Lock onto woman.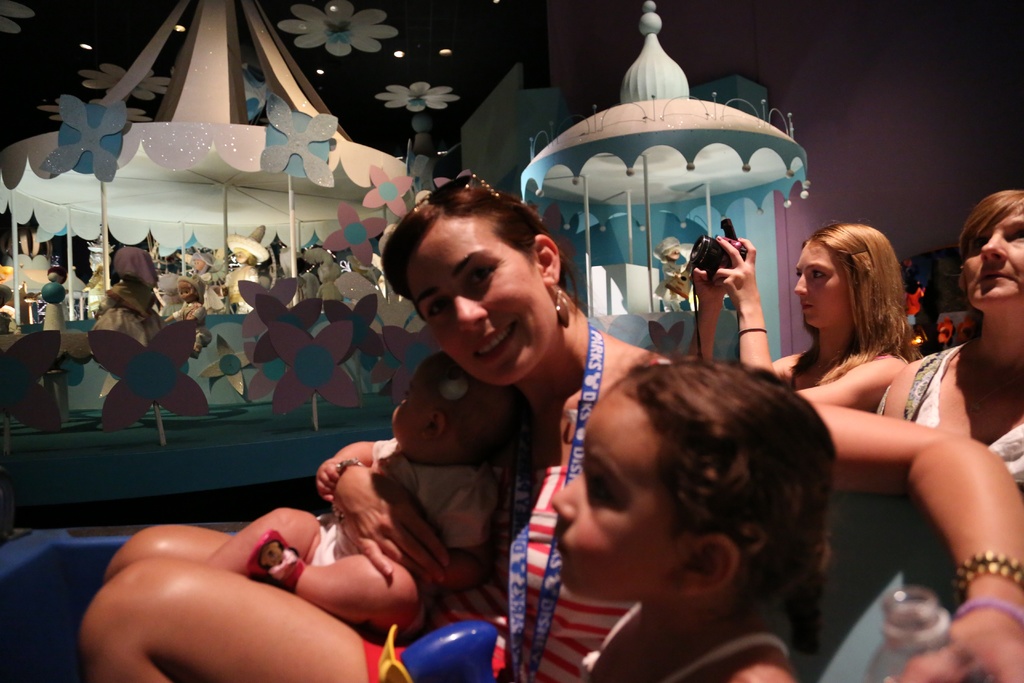
Locked: bbox=[77, 171, 1023, 682].
